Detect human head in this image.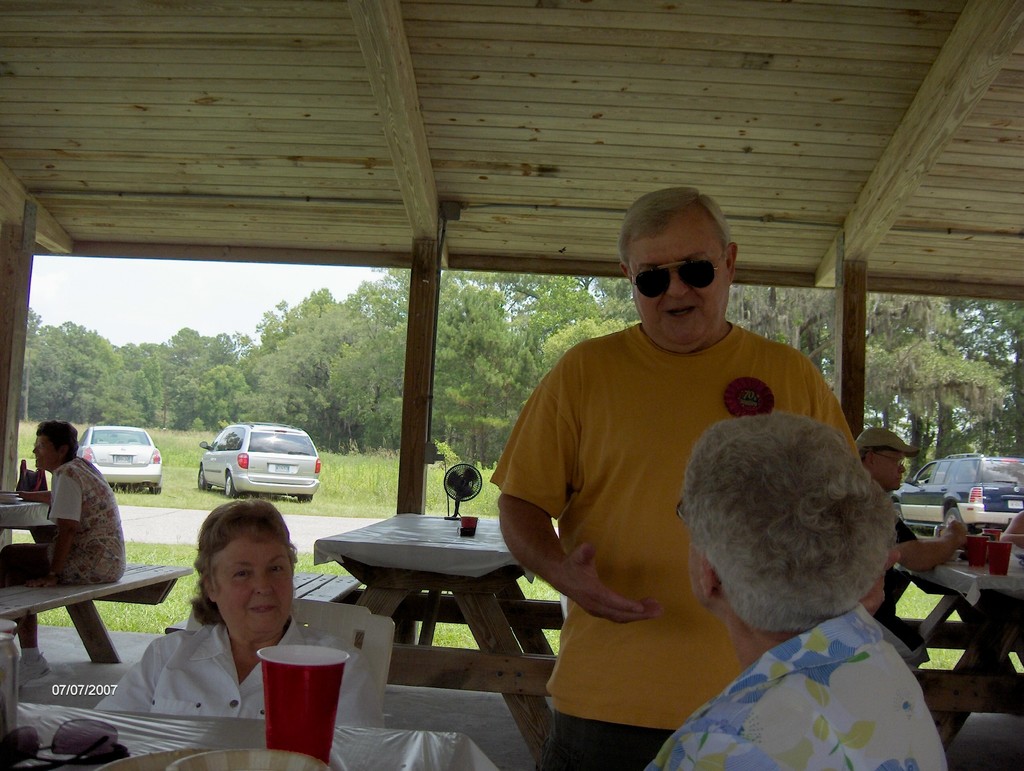
Detection: crop(196, 504, 295, 637).
